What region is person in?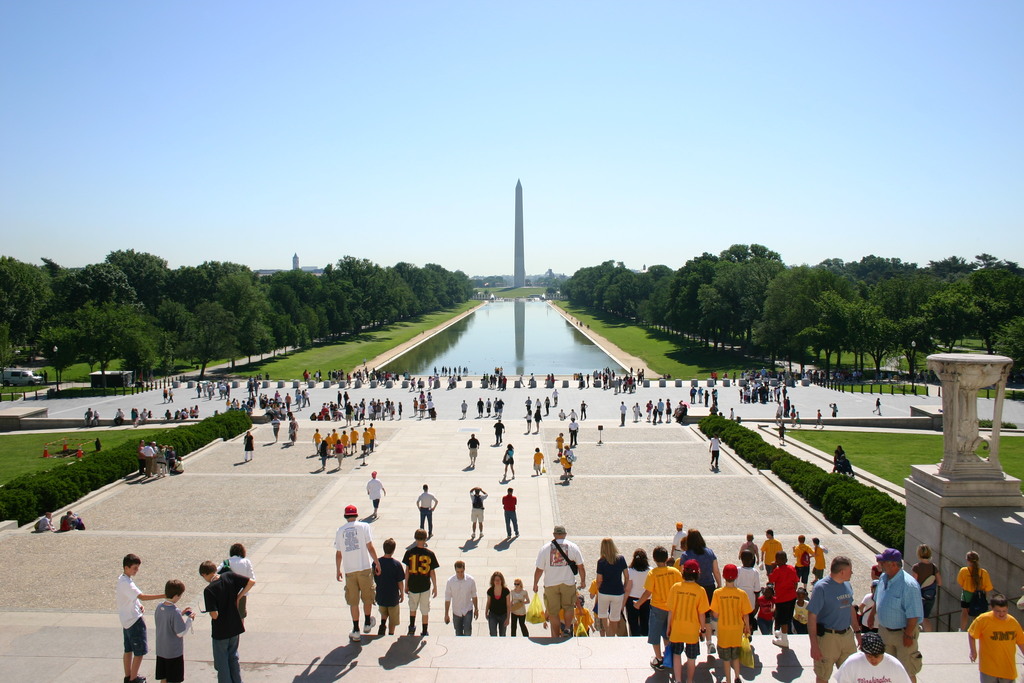
region(39, 370, 45, 383).
